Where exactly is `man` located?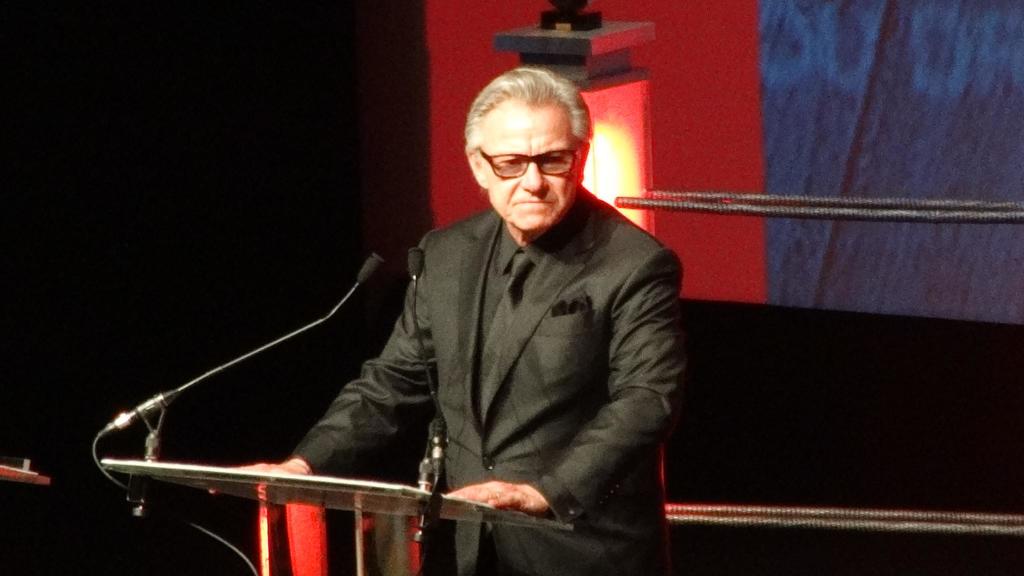
Its bounding box is l=229, t=61, r=687, b=575.
